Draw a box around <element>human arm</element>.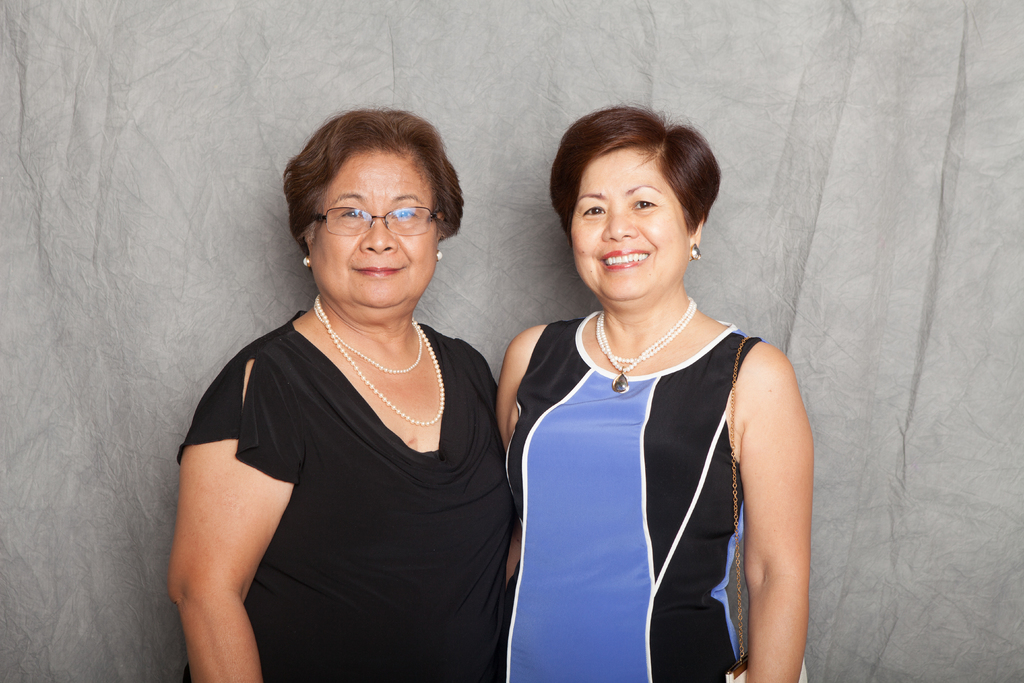
{"x1": 165, "y1": 390, "x2": 279, "y2": 658}.
